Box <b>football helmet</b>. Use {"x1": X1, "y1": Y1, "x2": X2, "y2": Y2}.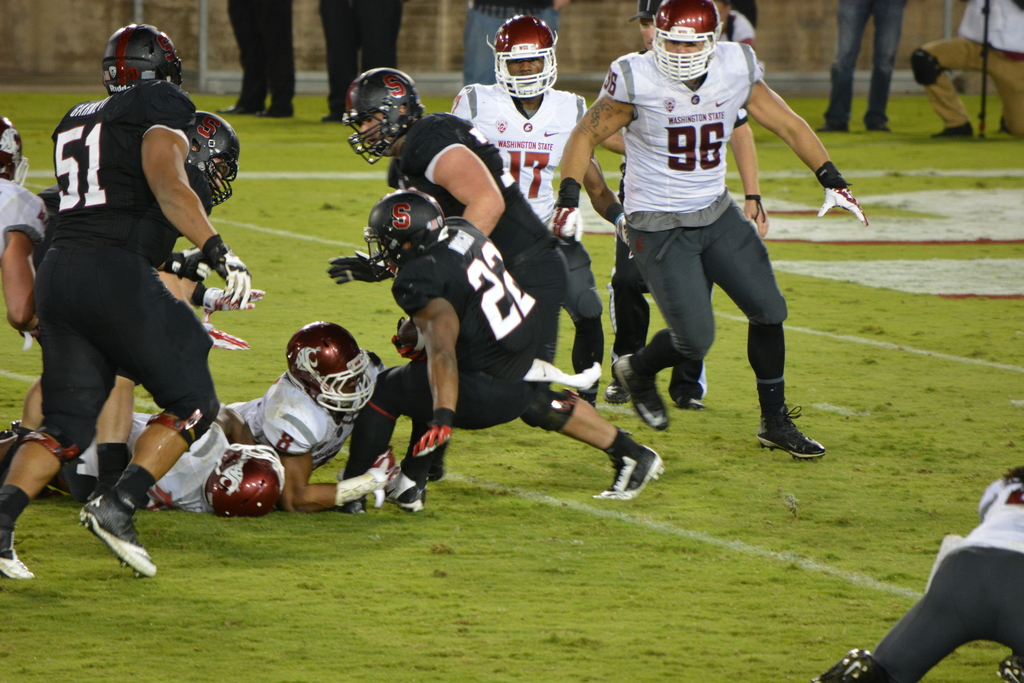
{"x1": 482, "y1": 8, "x2": 560, "y2": 89}.
